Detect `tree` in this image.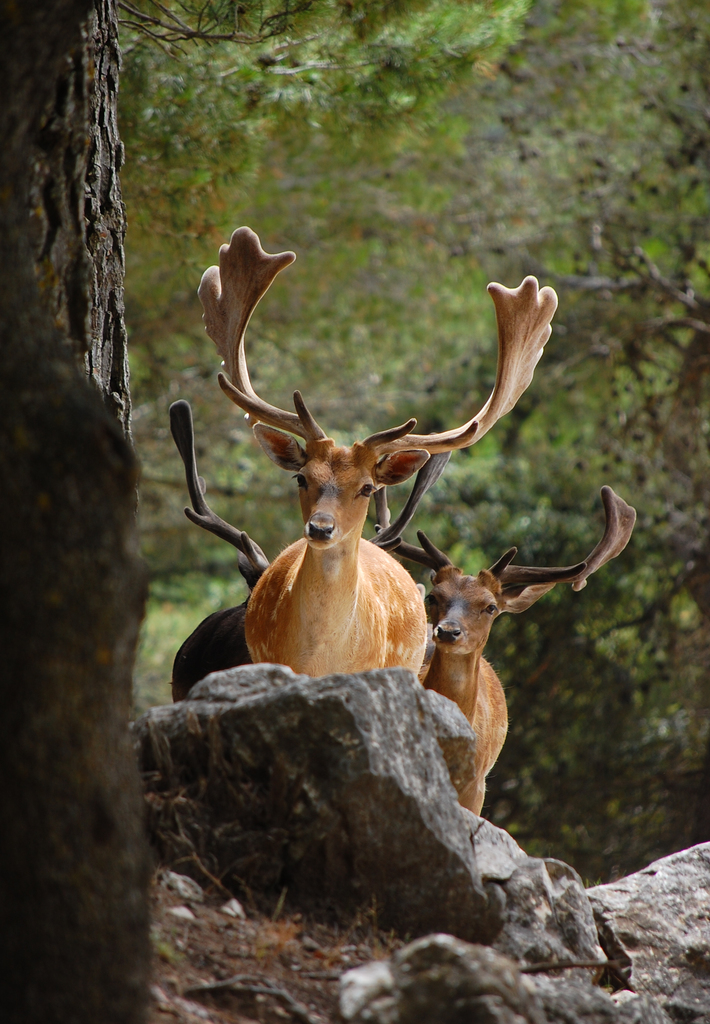
Detection: {"left": 352, "top": 0, "right": 709, "bottom": 514}.
